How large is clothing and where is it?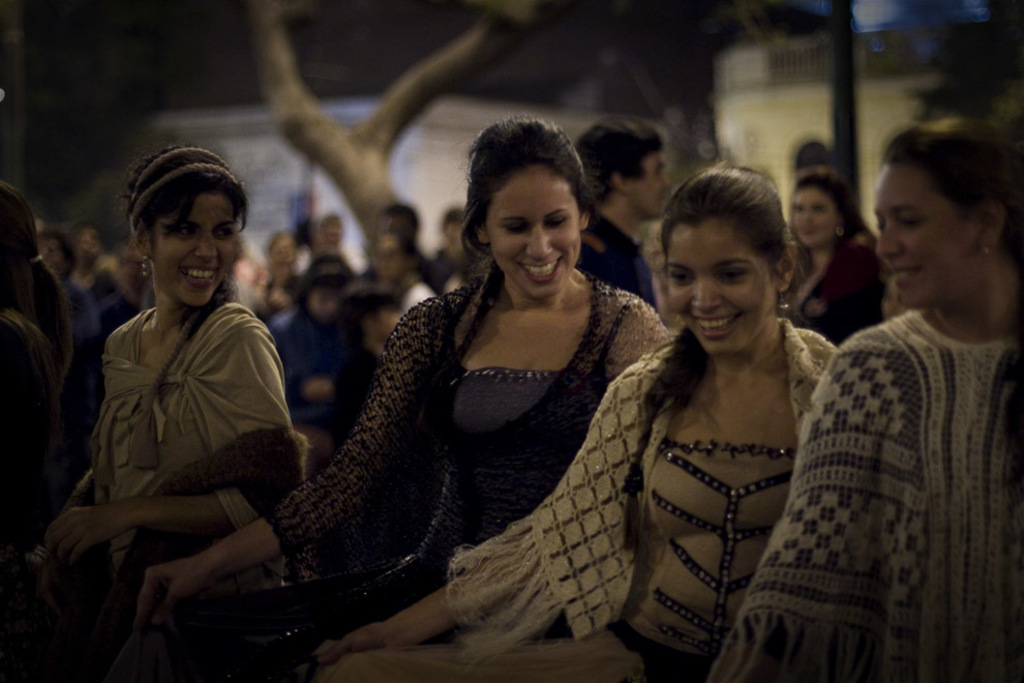
Bounding box: <region>190, 273, 667, 682</region>.
